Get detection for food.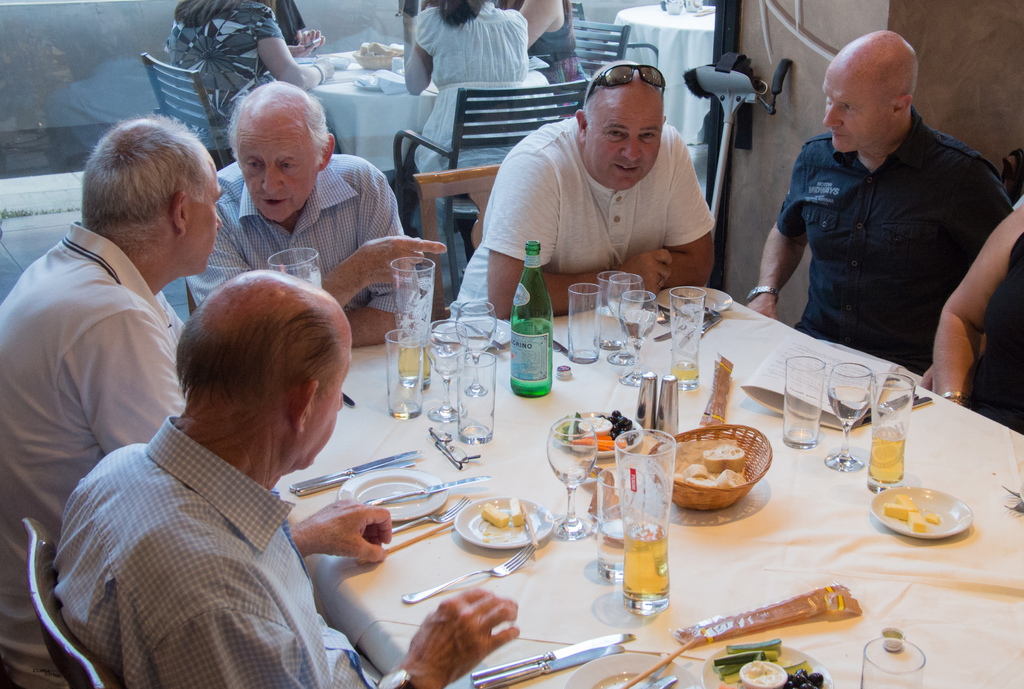
Detection: 740,660,783,688.
